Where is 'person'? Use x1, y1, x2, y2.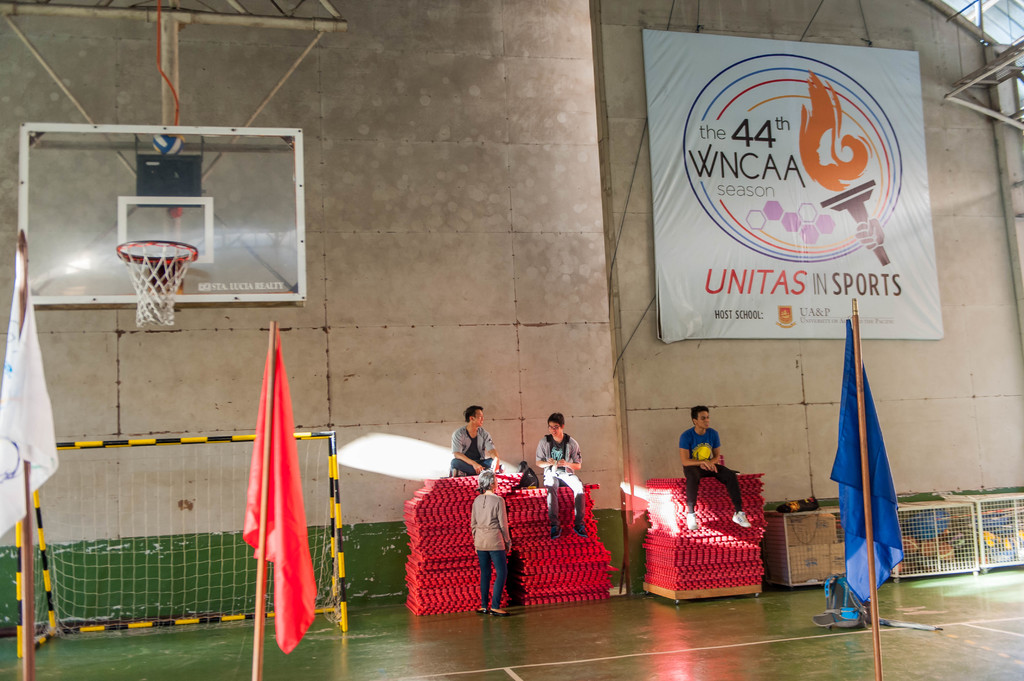
534, 413, 588, 543.
